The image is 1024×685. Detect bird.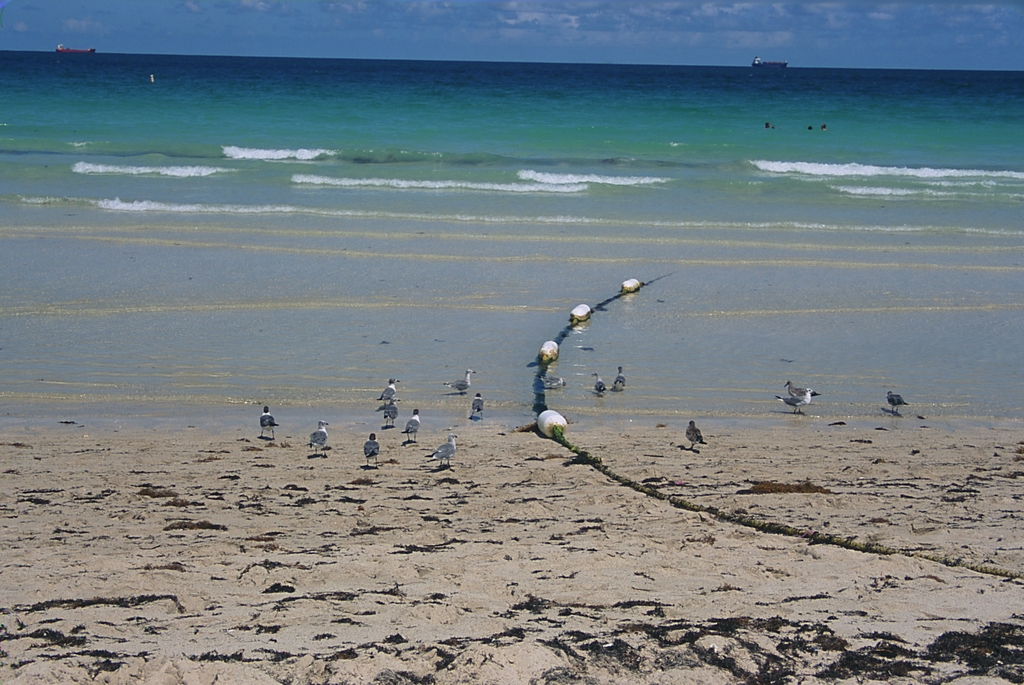
Detection: box=[467, 392, 485, 418].
